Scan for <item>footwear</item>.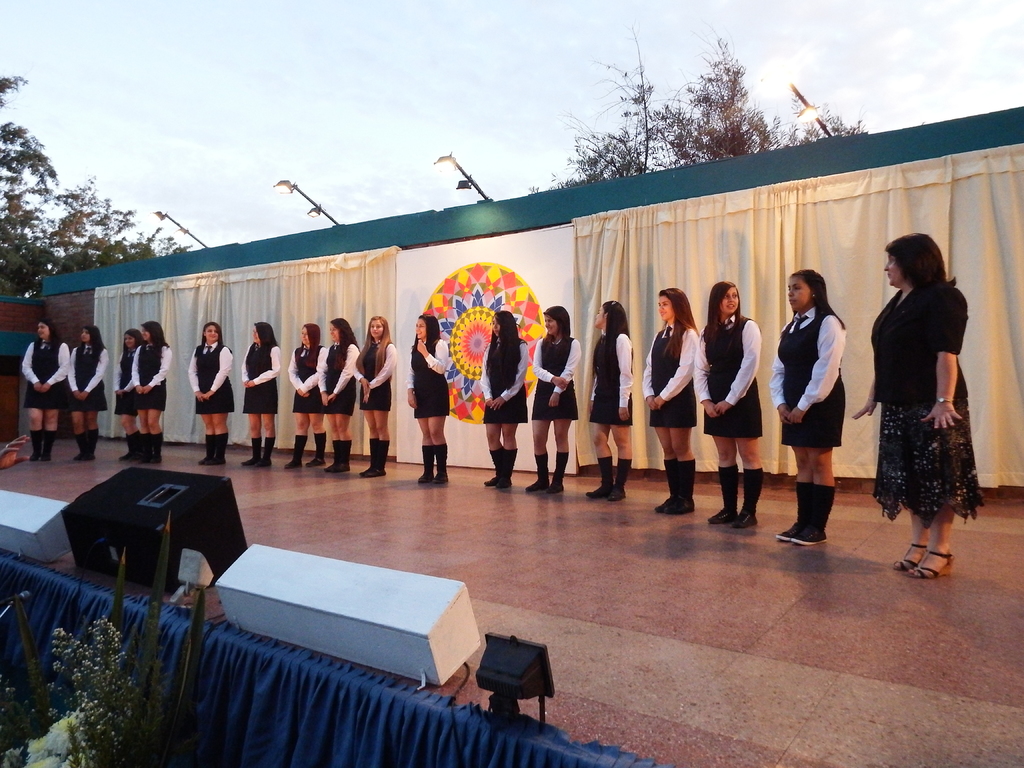
Scan result: locate(708, 463, 740, 525).
